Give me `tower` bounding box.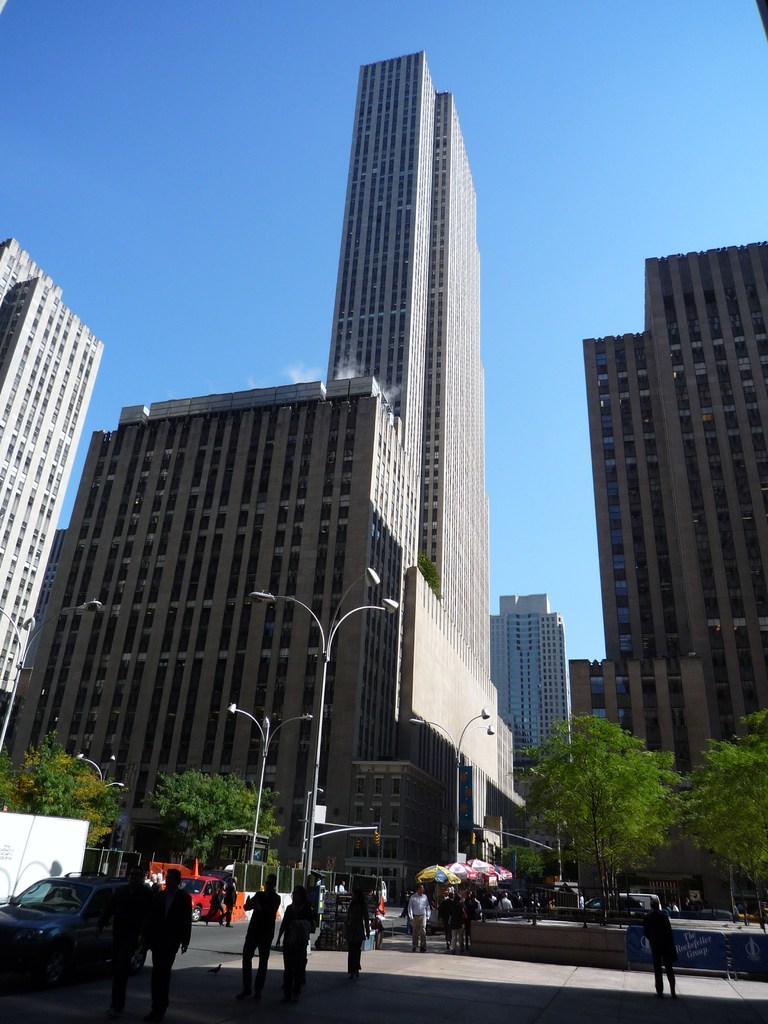
(80, 15, 609, 943).
